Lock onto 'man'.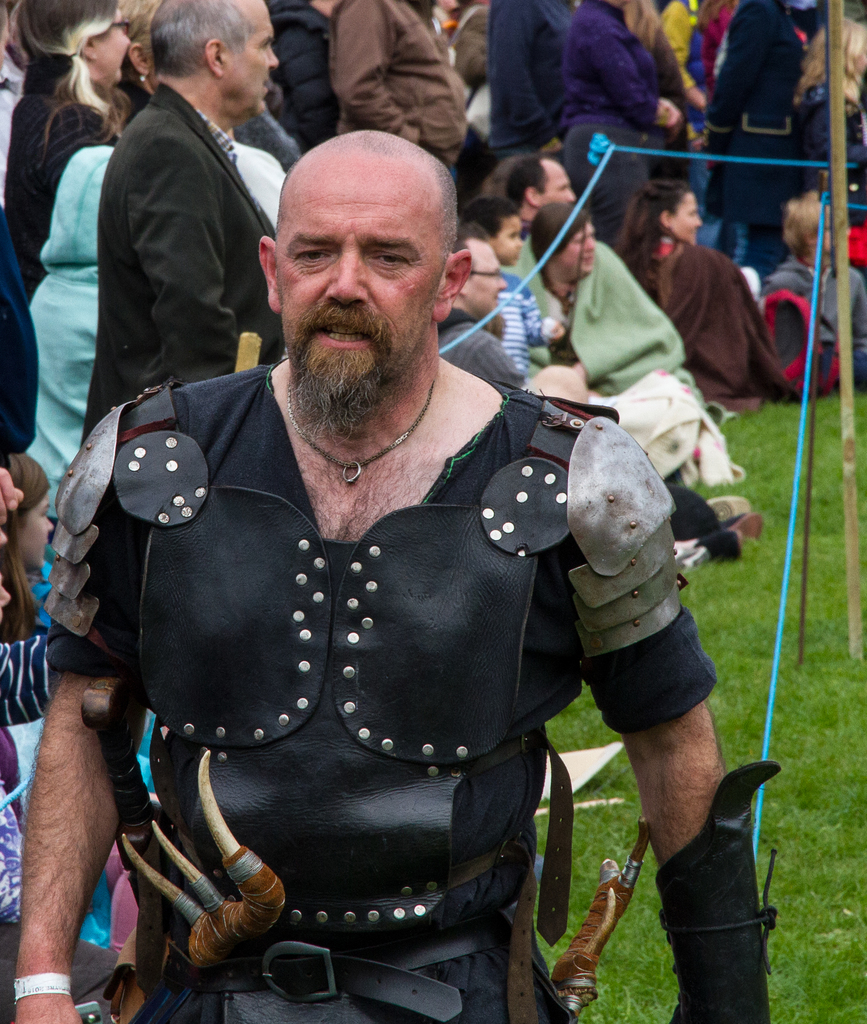
Locked: <region>489, 0, 581, 157</region>.
